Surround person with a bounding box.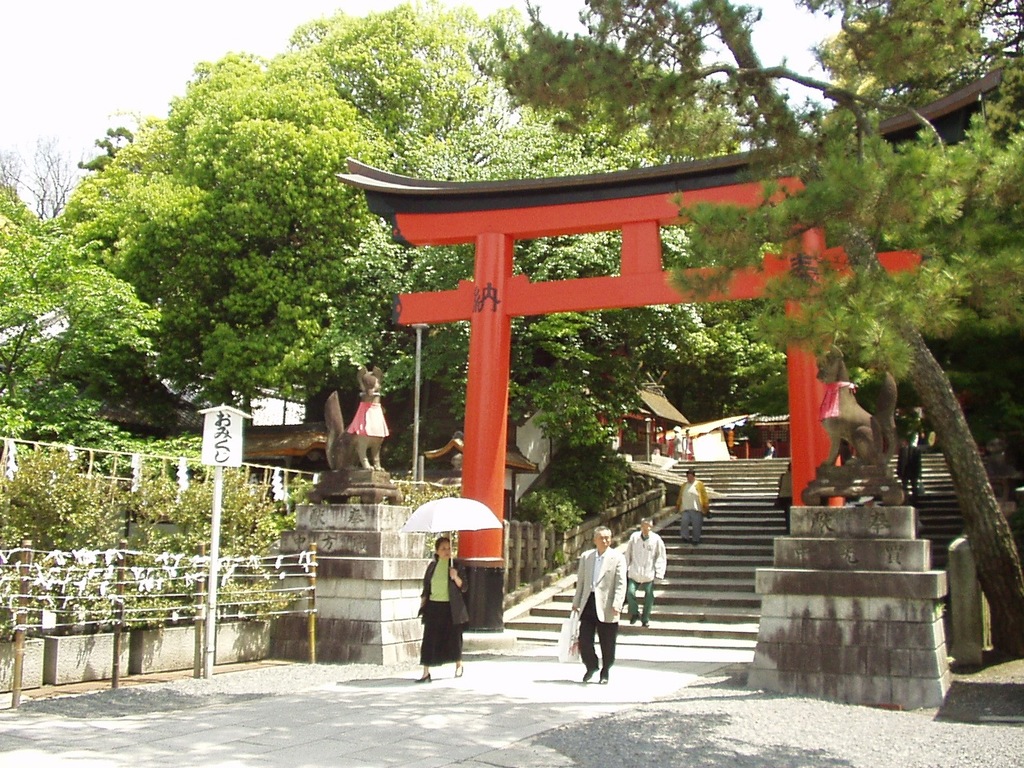
{"x1": 418, "y1": 542, "x2": 474, "y2": 676}.
